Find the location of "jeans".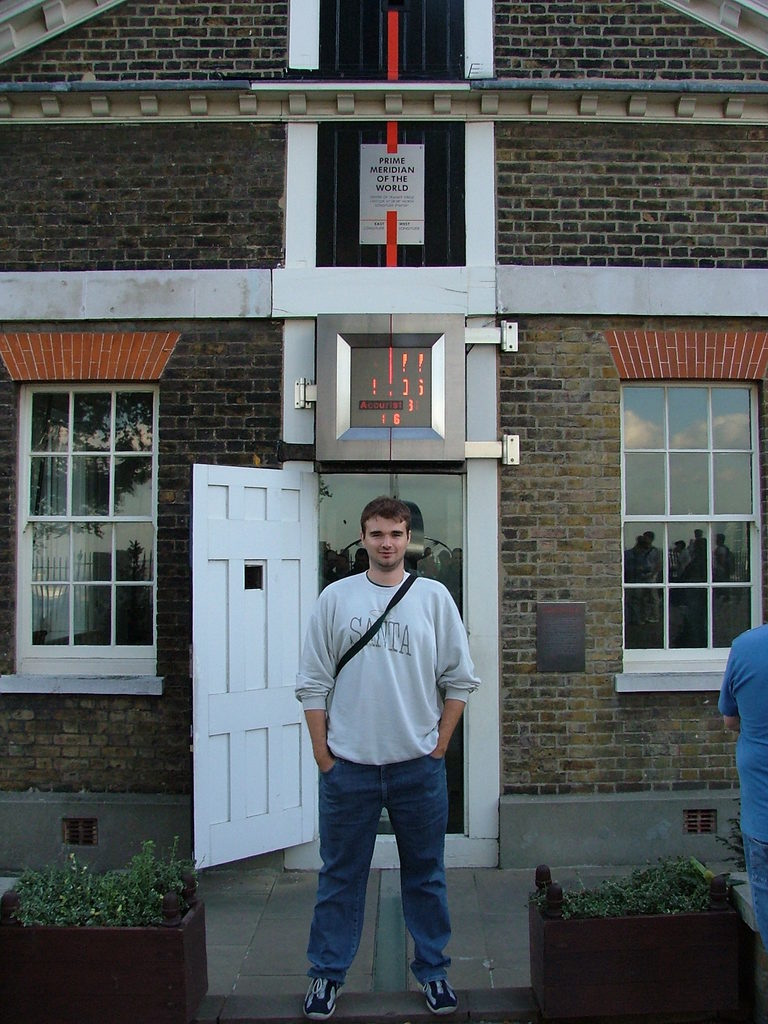
Location: {"x1": 742, "y1": 838, "x2": 767, "y2": 943}.
